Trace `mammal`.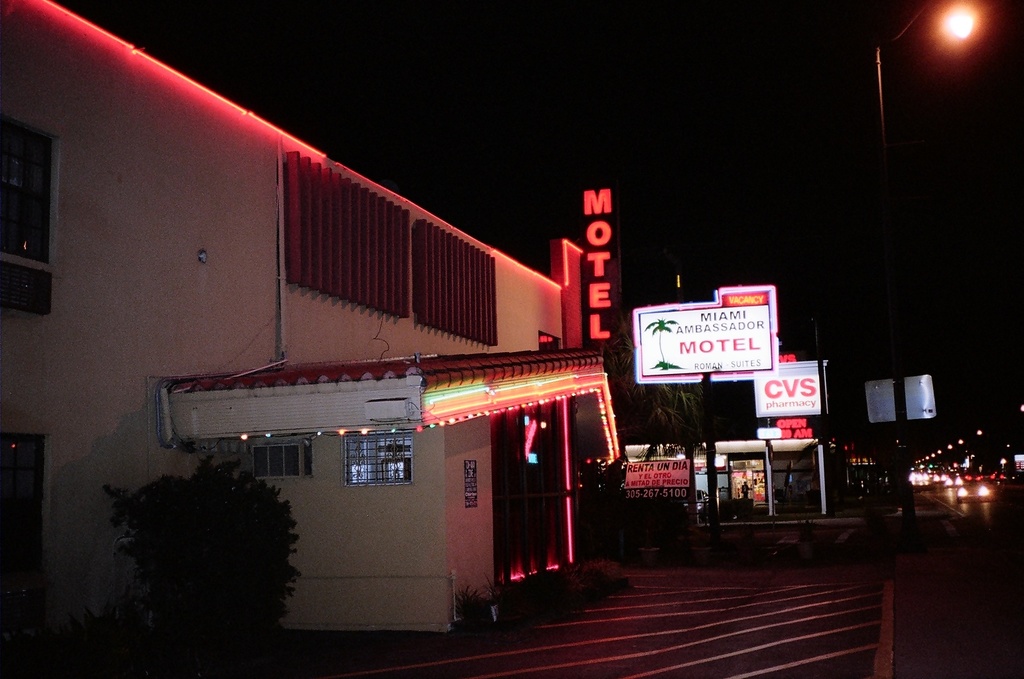
Traced to [left=734, top=479, right=753, bottom=501].
